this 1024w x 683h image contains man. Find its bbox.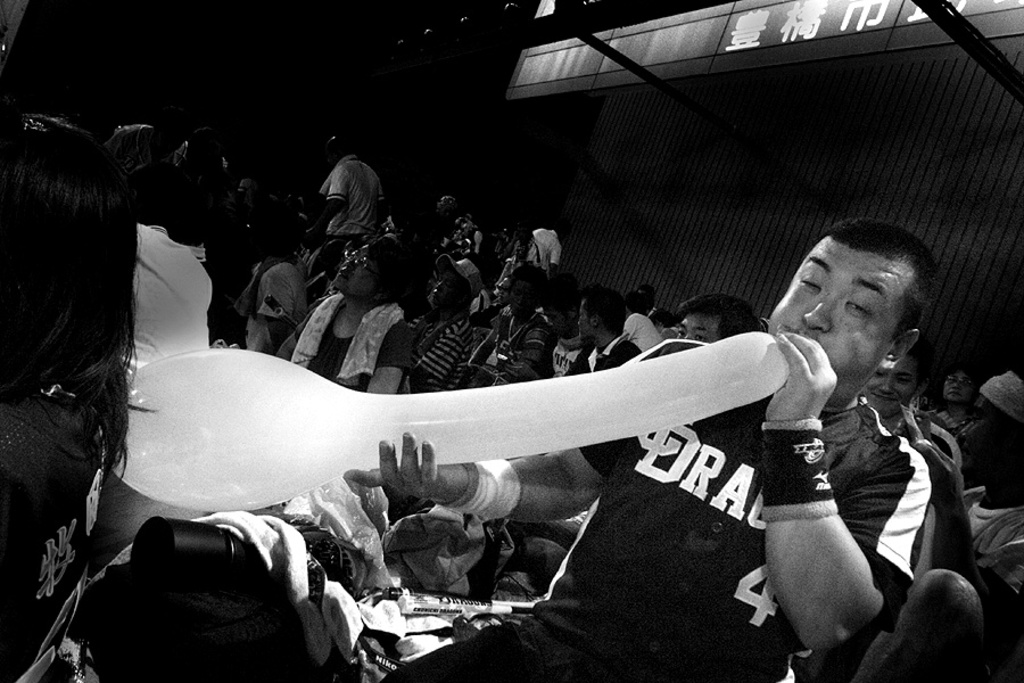
[x1=864, y1=335, x2=978, y2=589].
